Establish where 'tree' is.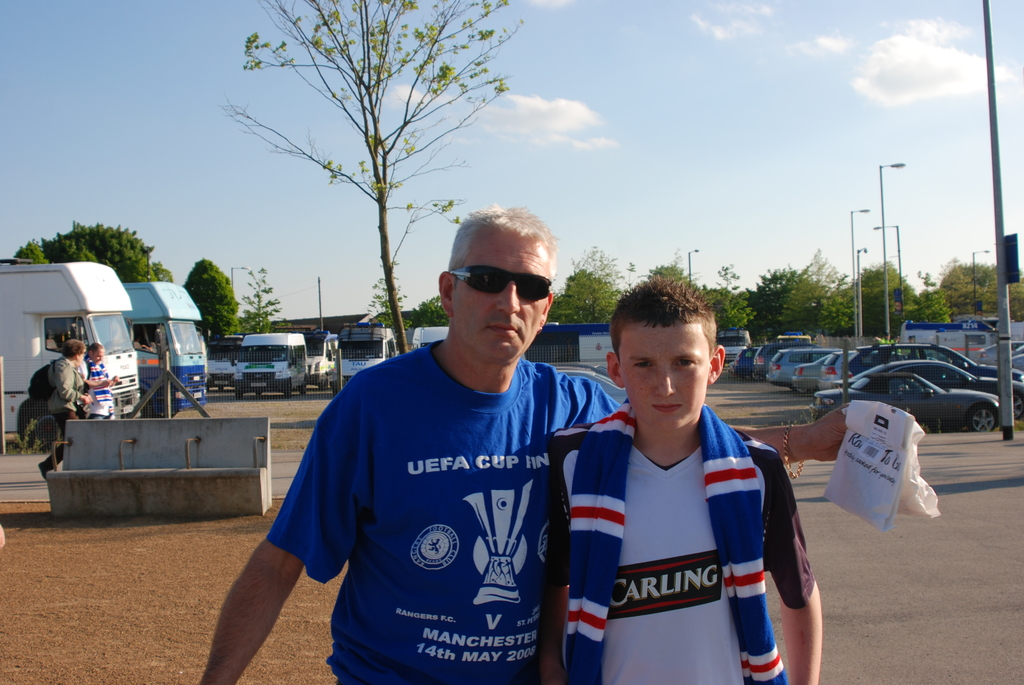
Established at {"left": 149, "top": 258, "right": 168, "bottom": 281}.
